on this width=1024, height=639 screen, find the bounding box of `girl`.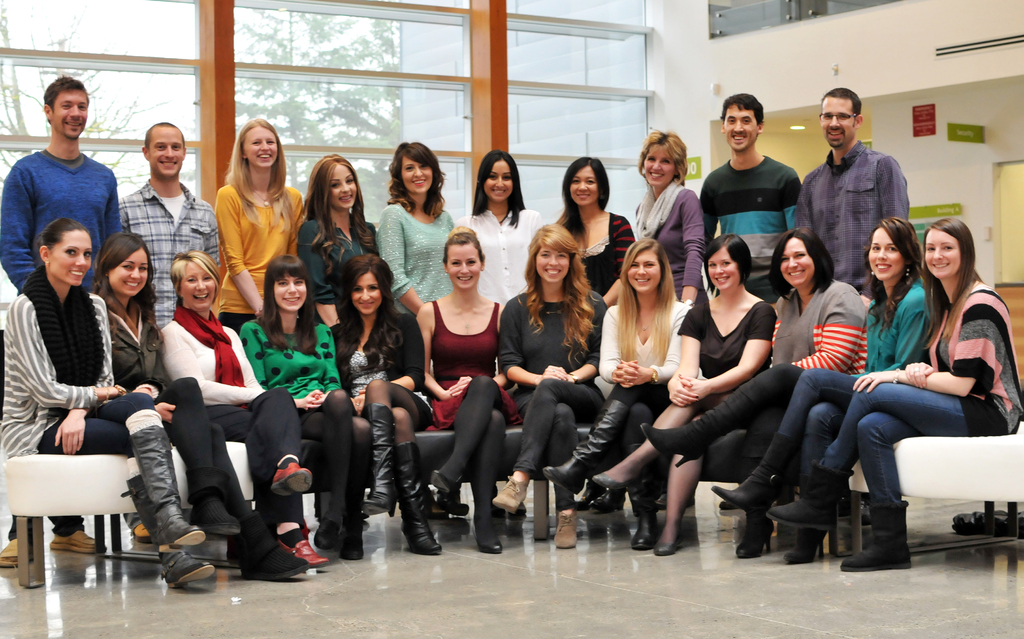
Bounding box: rect(771, 213, 1022, 568).
